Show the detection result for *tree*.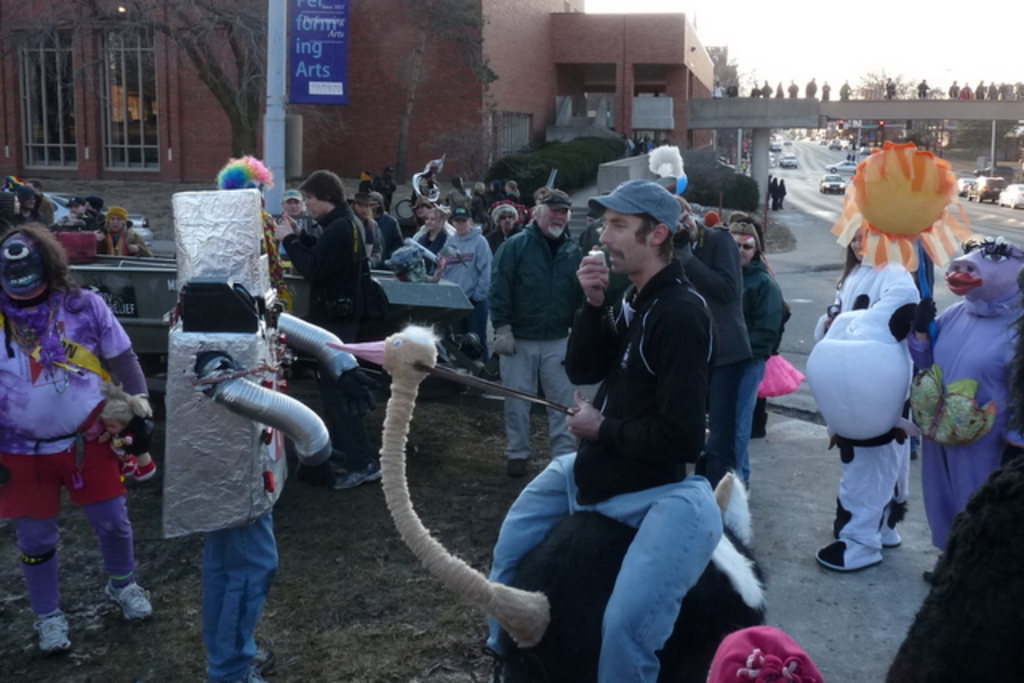
<region>821, 82, 832, 107</region>.
